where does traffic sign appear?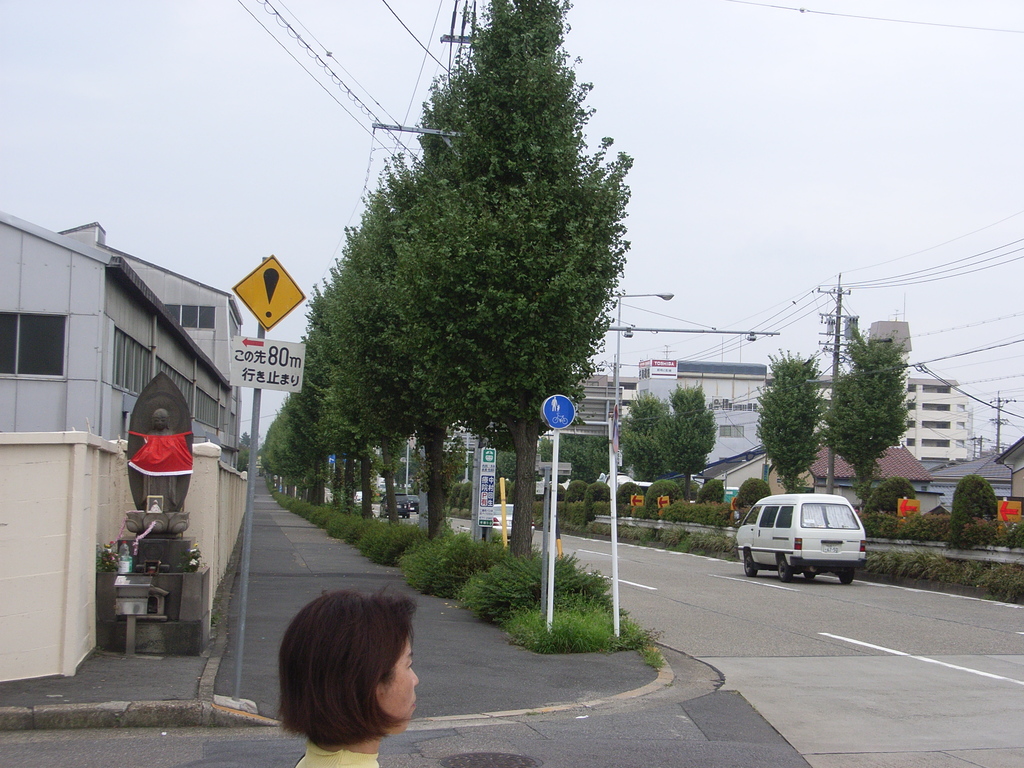
Appears at (x1=545, y1=396, x2=576, y2=429).
